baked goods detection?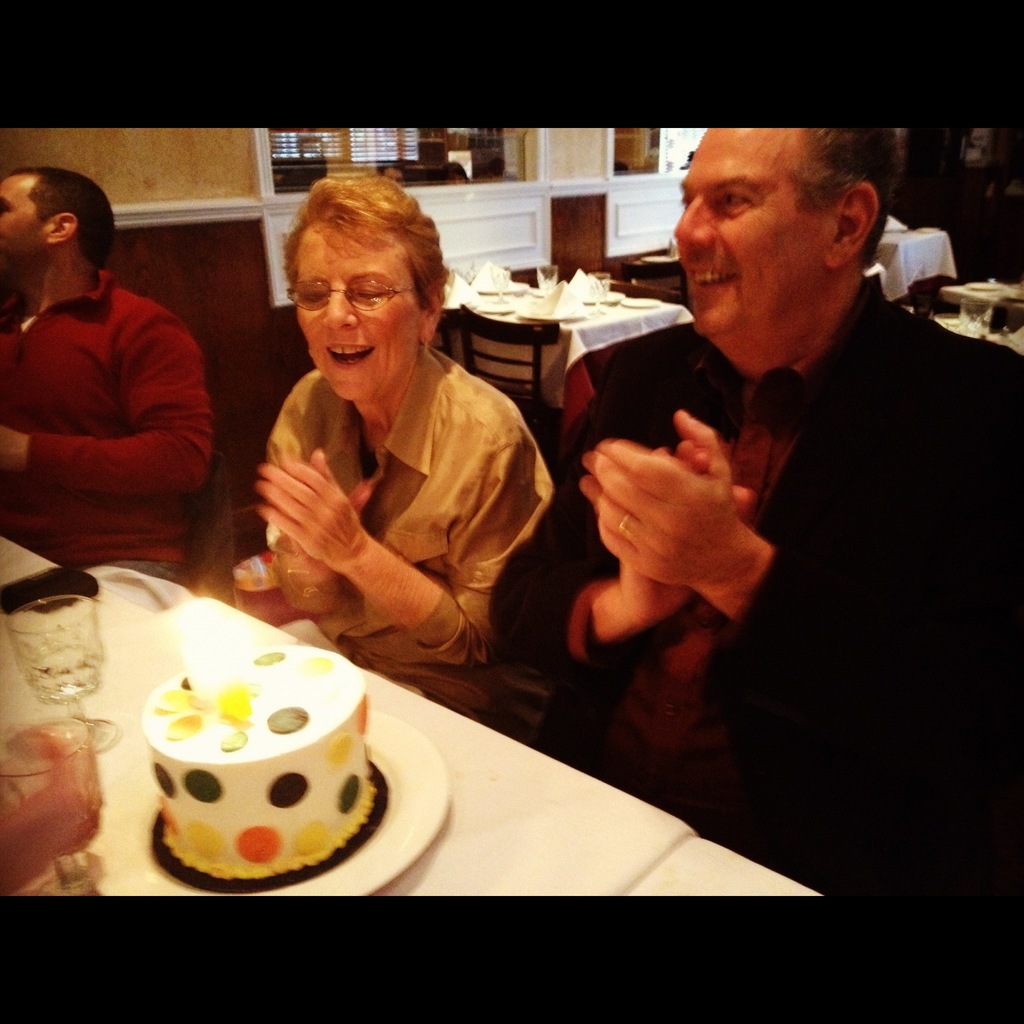
[x1=111, y1=632, x2=410, y2=897]
